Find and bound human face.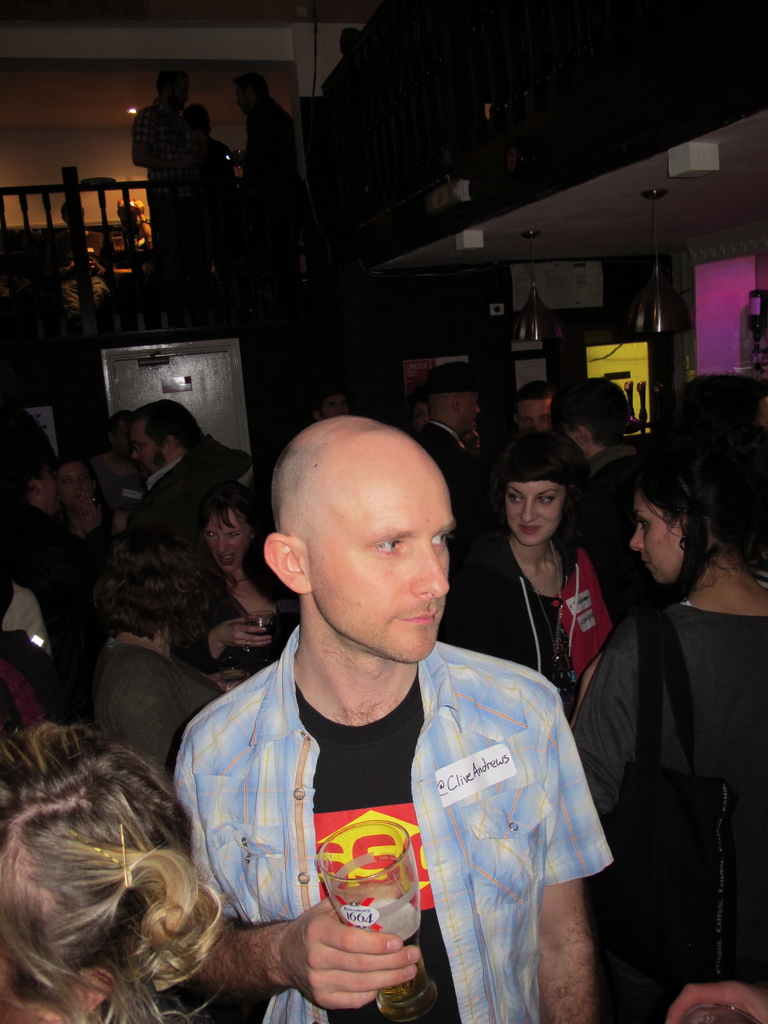
Bound: 637/505/683/573.
